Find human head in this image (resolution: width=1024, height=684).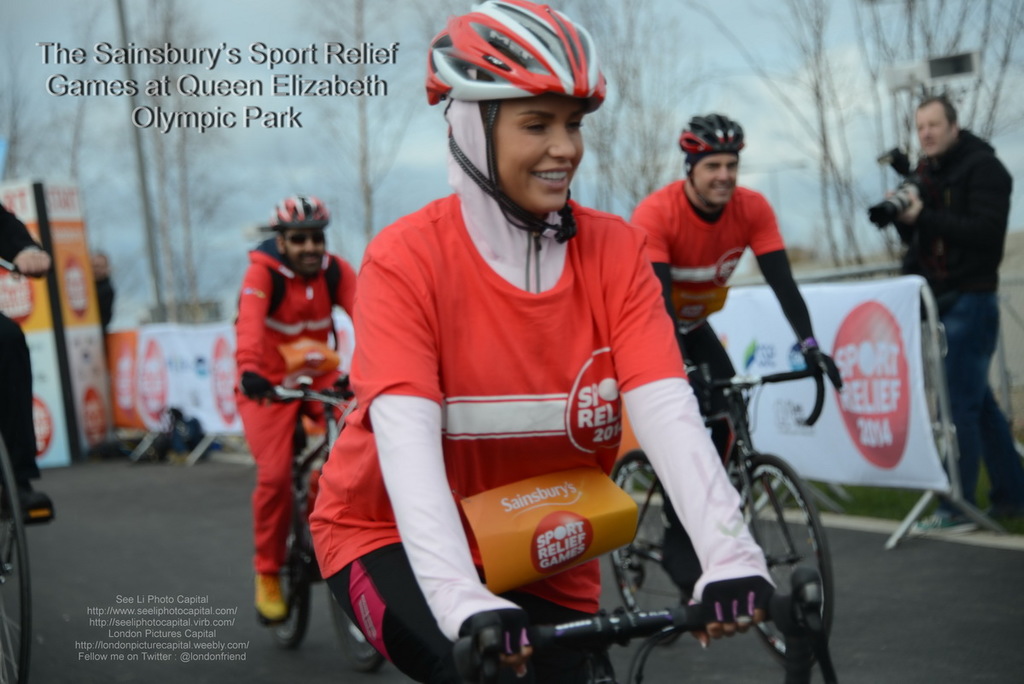
l=250, t=190, r=331, b=274.
